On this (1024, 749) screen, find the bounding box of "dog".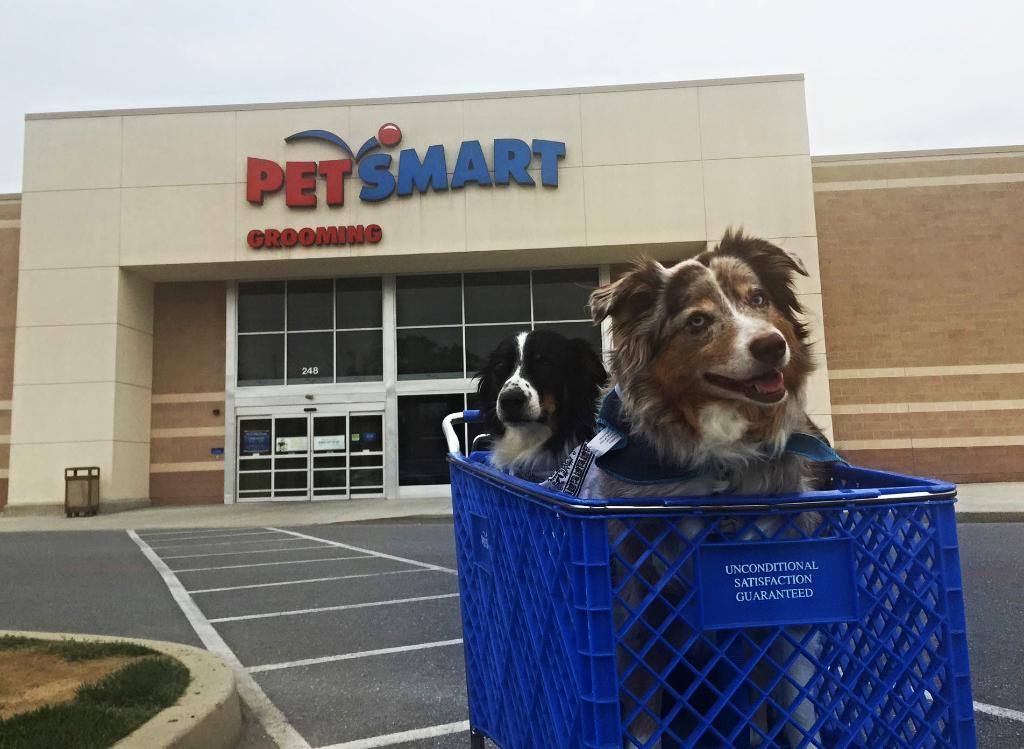
Bounding box: [x1=465, y1=330, x2=618, y2=495].
